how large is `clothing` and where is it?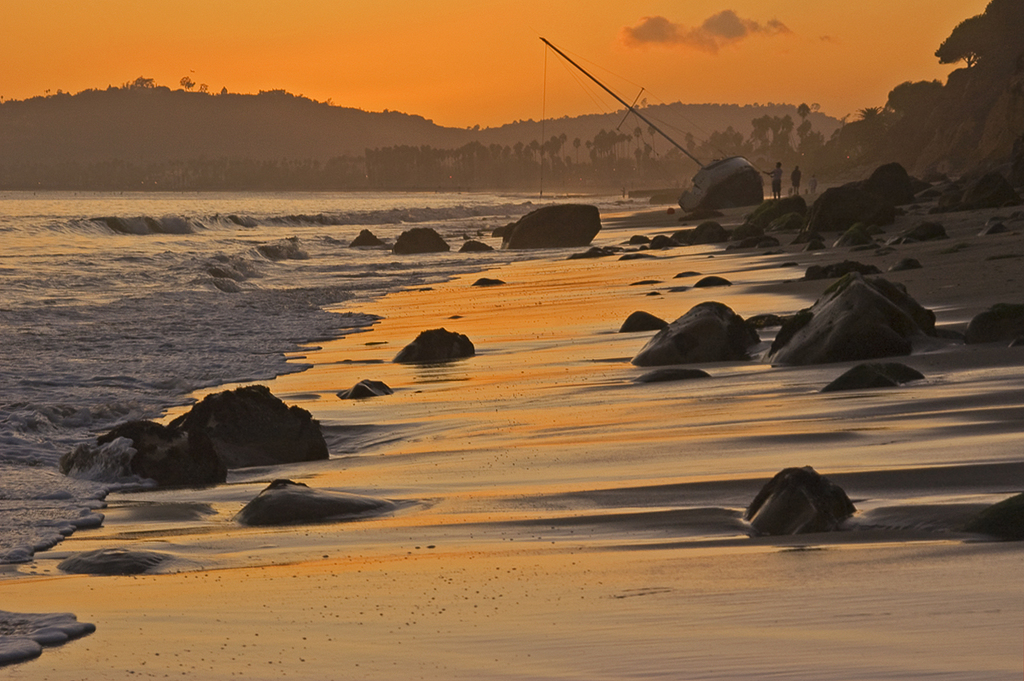
Bounding box: x1=788 y1=172 x2=804 y2=200.
